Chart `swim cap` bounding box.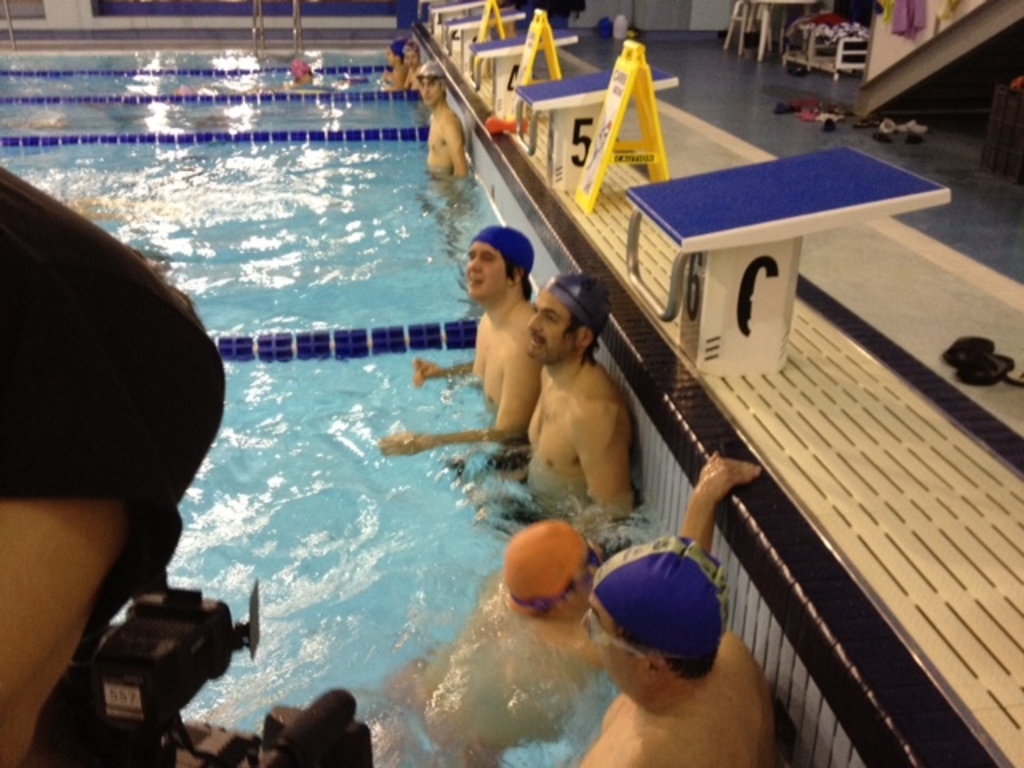
Charted: left=470, top=224, right=536, bottom=275.
